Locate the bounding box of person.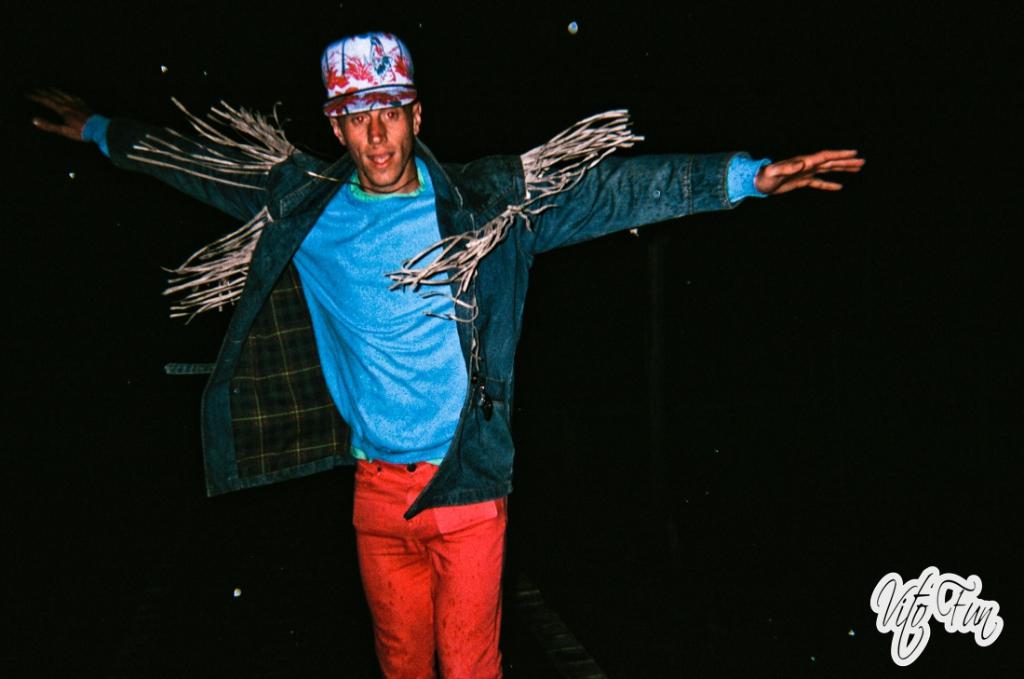
Bounding box: 26:29:860:678.
